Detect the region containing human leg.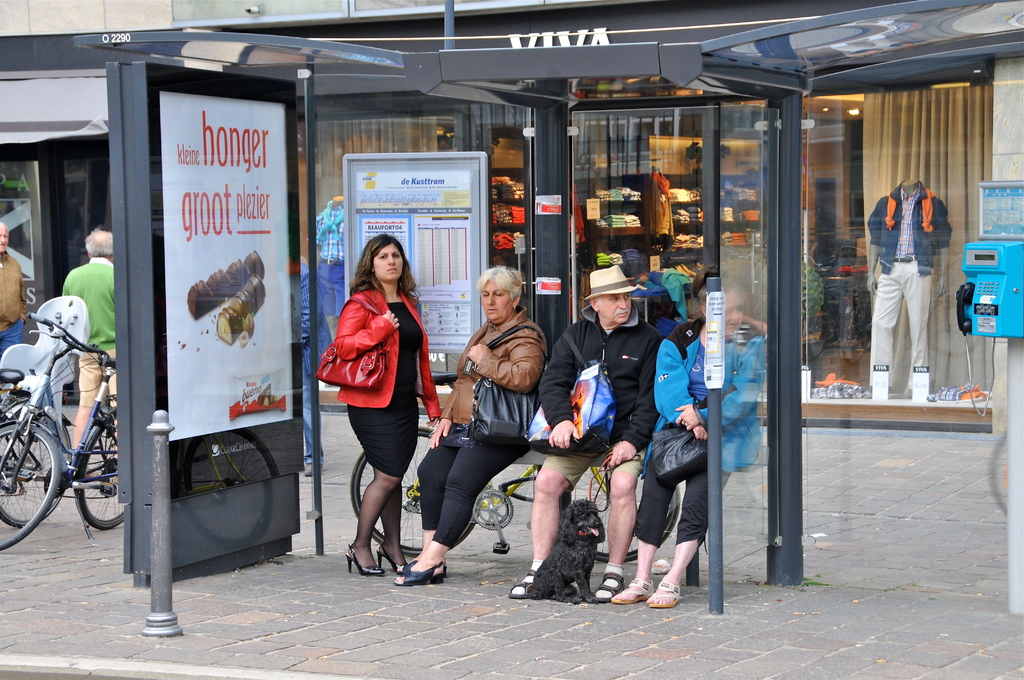
x1=374 y1=395 x2=419 y2=570.
